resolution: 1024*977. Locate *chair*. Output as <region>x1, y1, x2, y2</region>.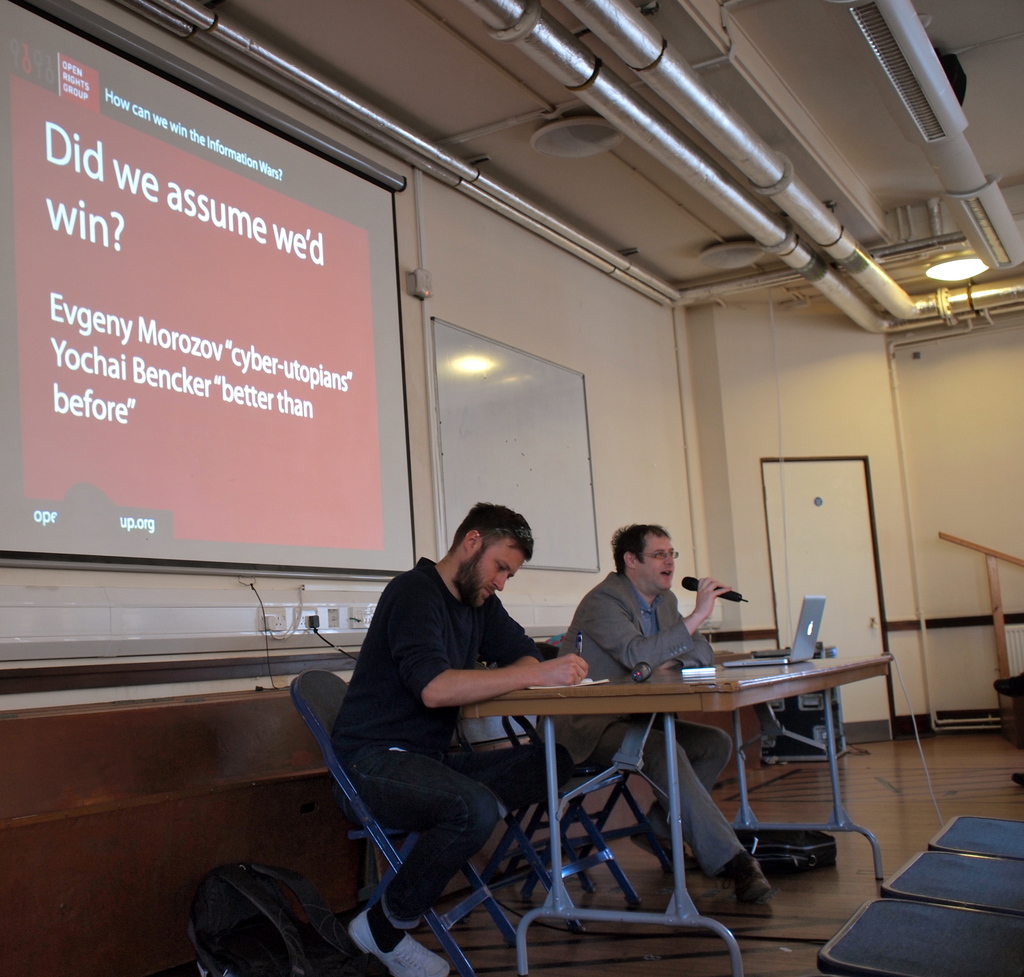
<region>461, 640, 678, 909</region>.
